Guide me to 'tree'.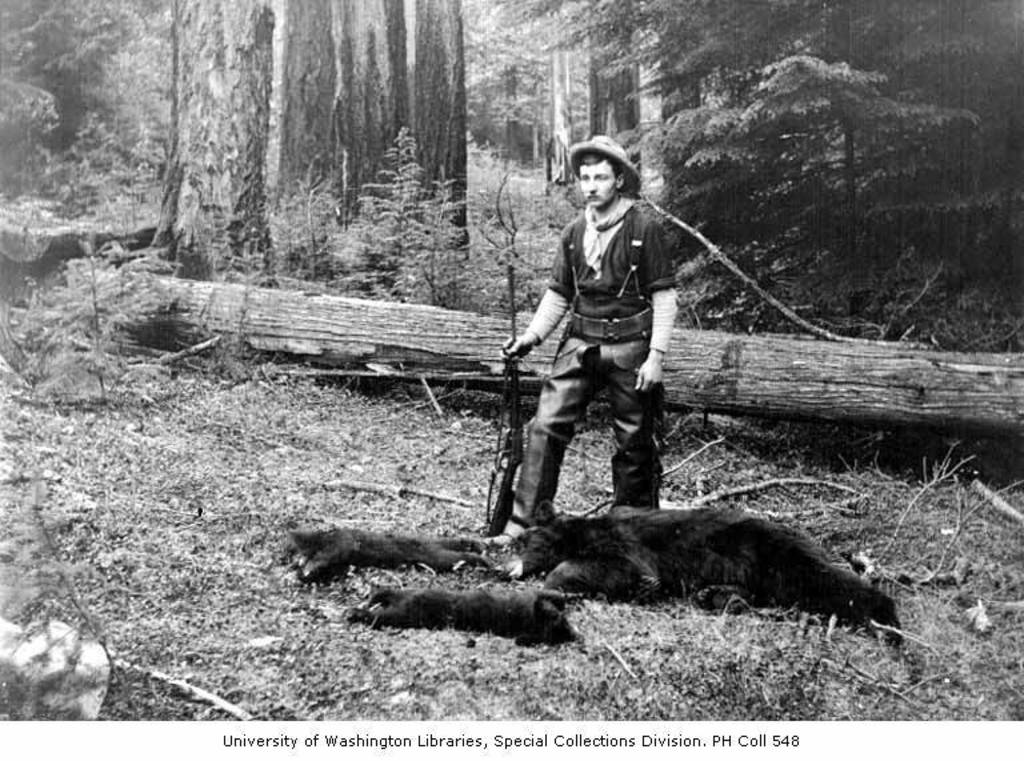
Guidance: l=335, t=0, r=415, b=269.
